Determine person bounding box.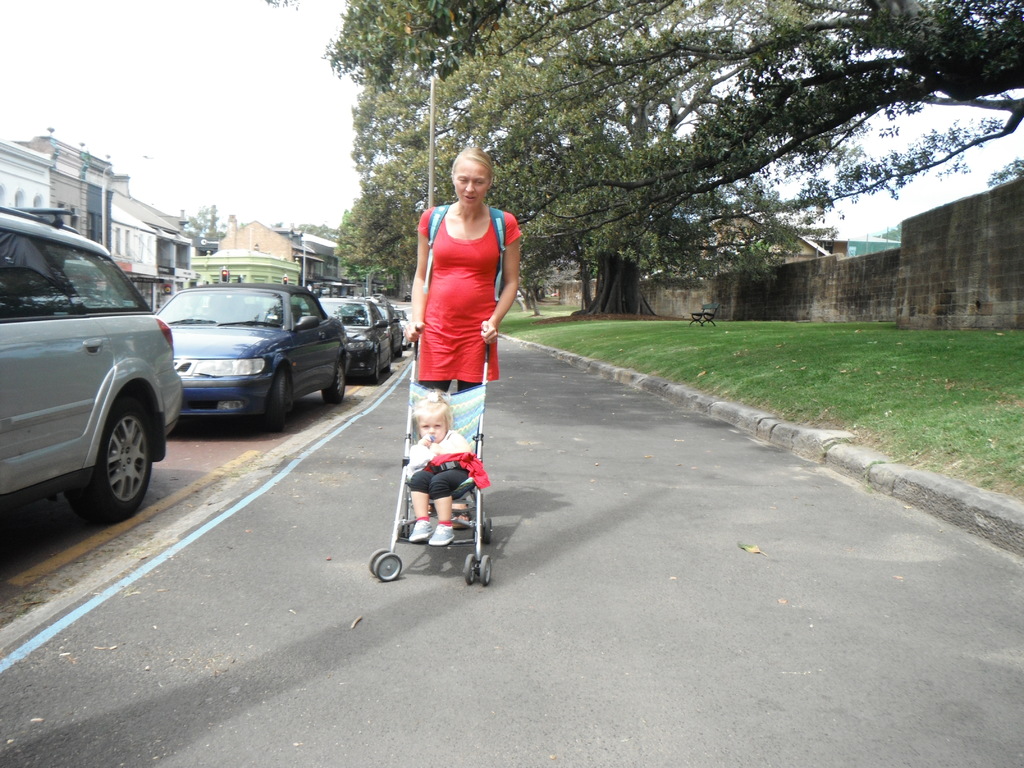
Determined: 397,146,522,380.
